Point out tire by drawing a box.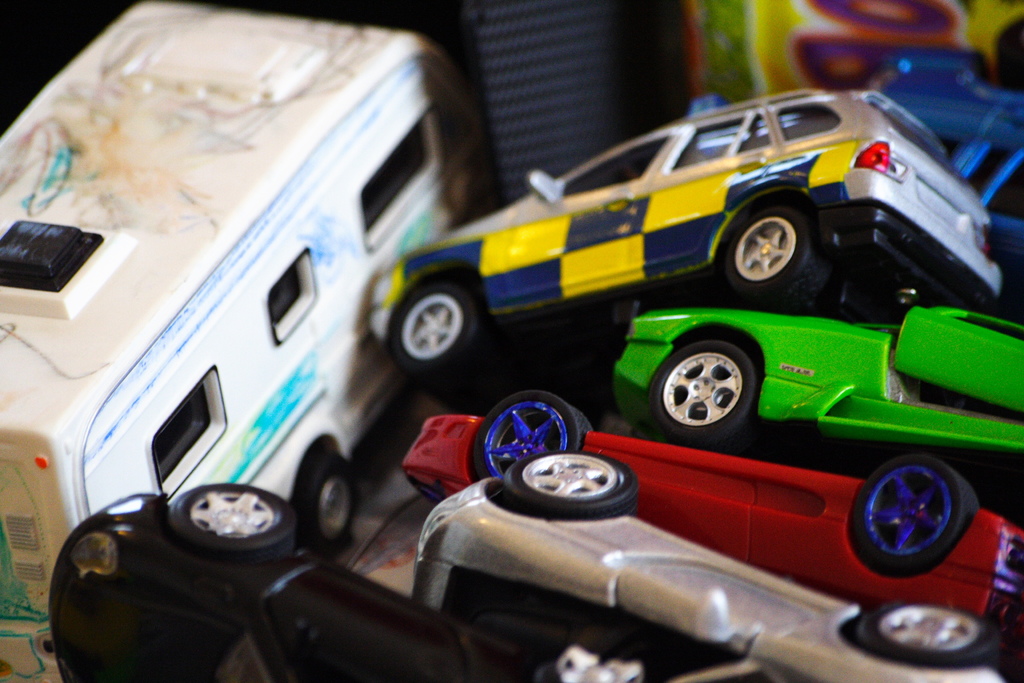
Rect(528, 628, 664, 682).
